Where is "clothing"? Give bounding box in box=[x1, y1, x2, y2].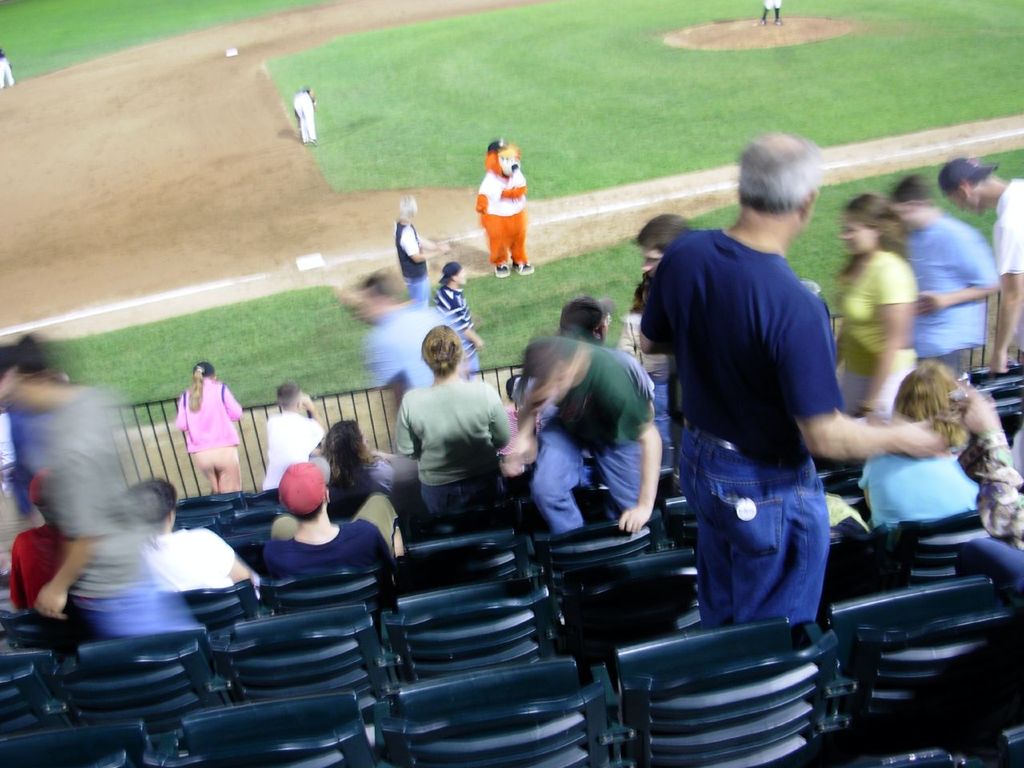
box=[902, 218, 1008, 384].
